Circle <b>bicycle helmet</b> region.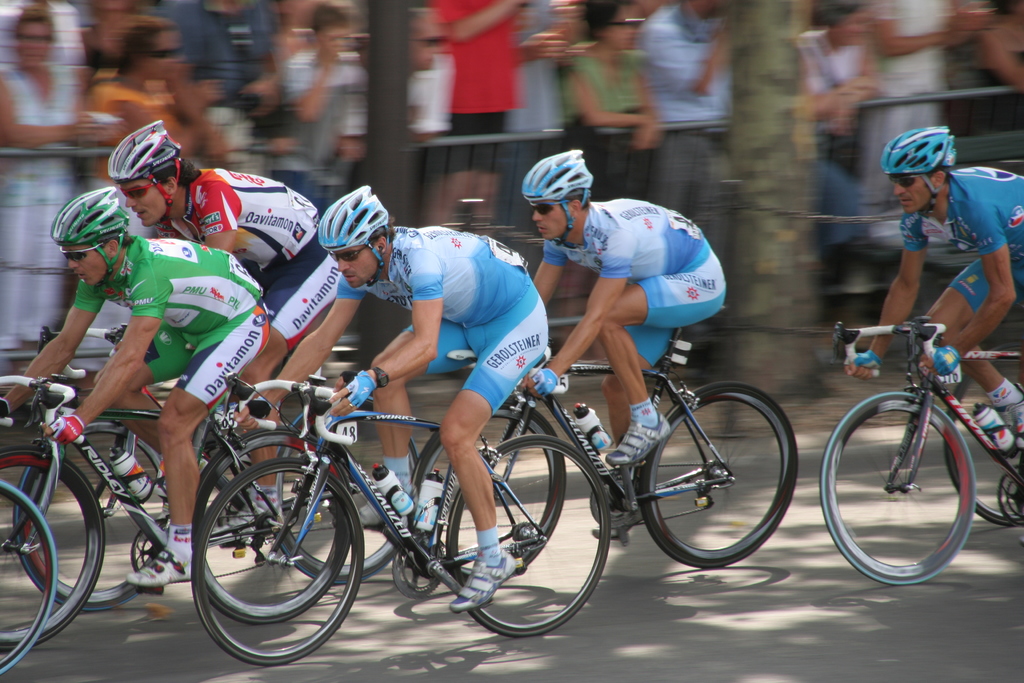
Region: [319, 185, 383, 247].
